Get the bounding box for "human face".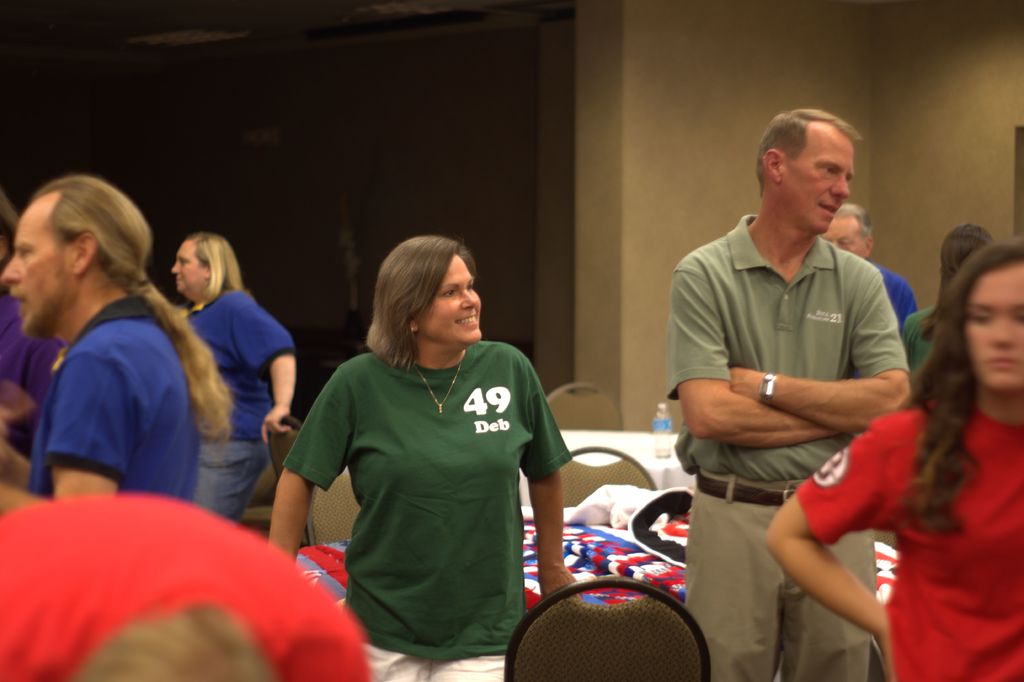
select_region(829, 214, 866, 260).
